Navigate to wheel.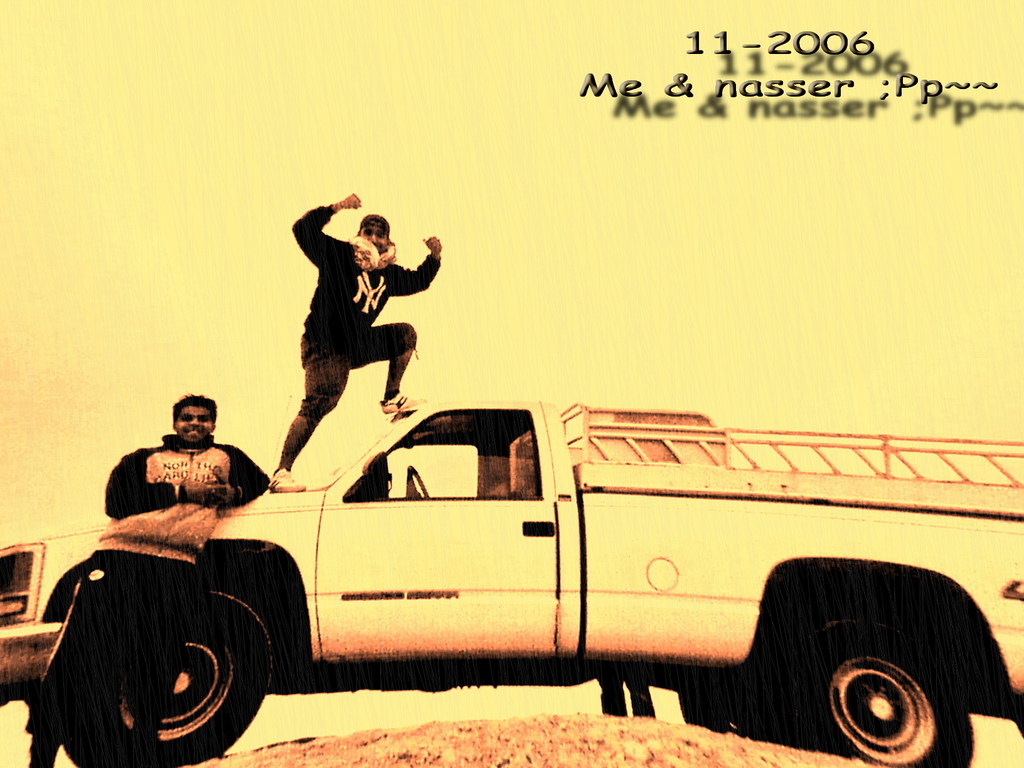
Navigation target: (x1=60, y1=586, x2=278, y2=767).
